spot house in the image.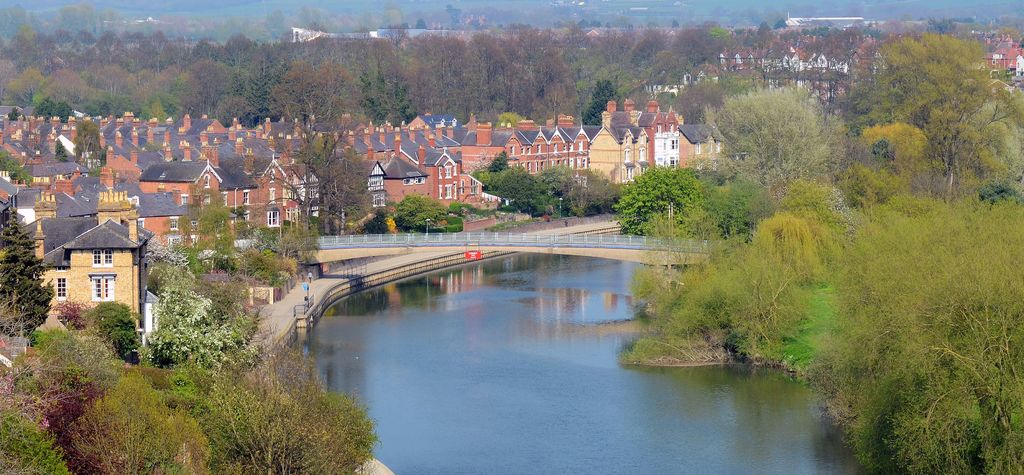
house found at pyautogui.locateOnScreen(0, 175, 19, 200).
